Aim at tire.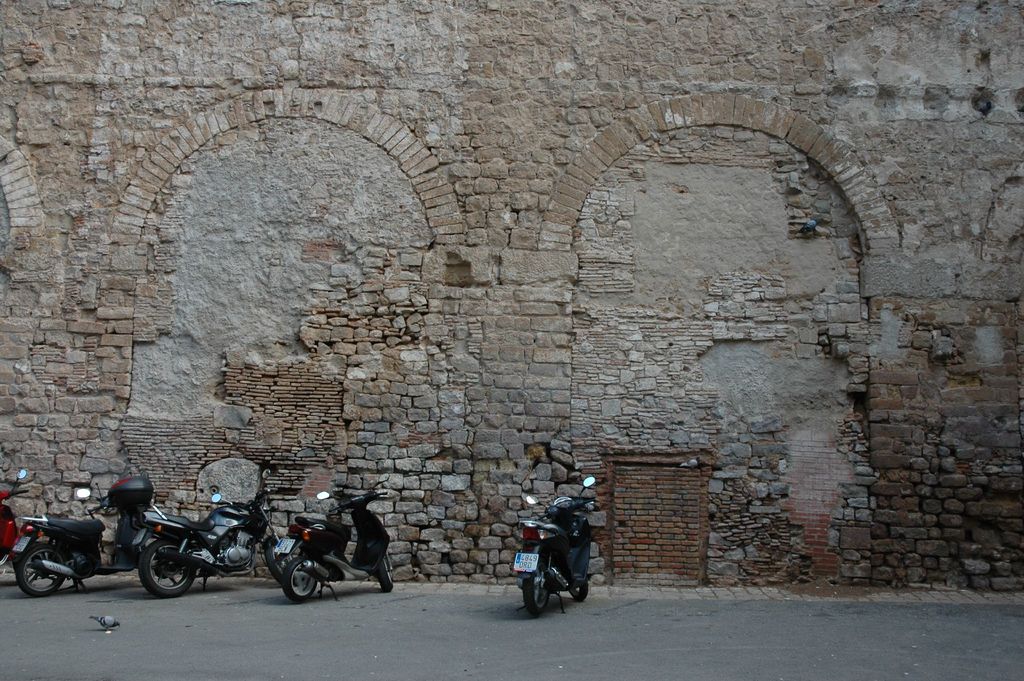
Aimed at <box>282,558,317,602</box>.
